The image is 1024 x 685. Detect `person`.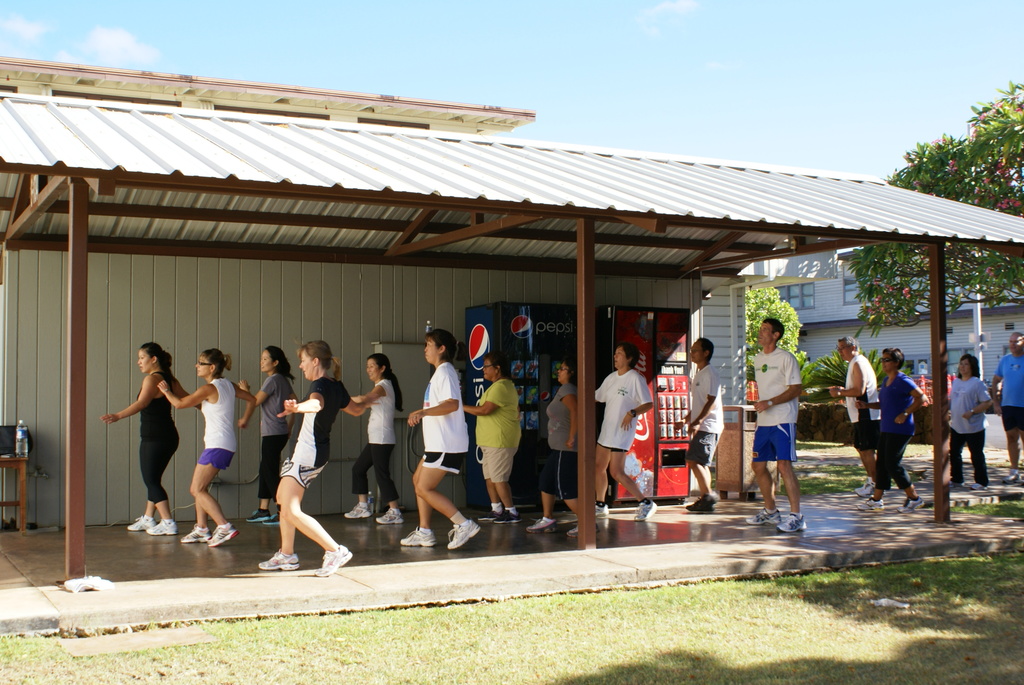
Detection: [156, 343, 257, 547].
